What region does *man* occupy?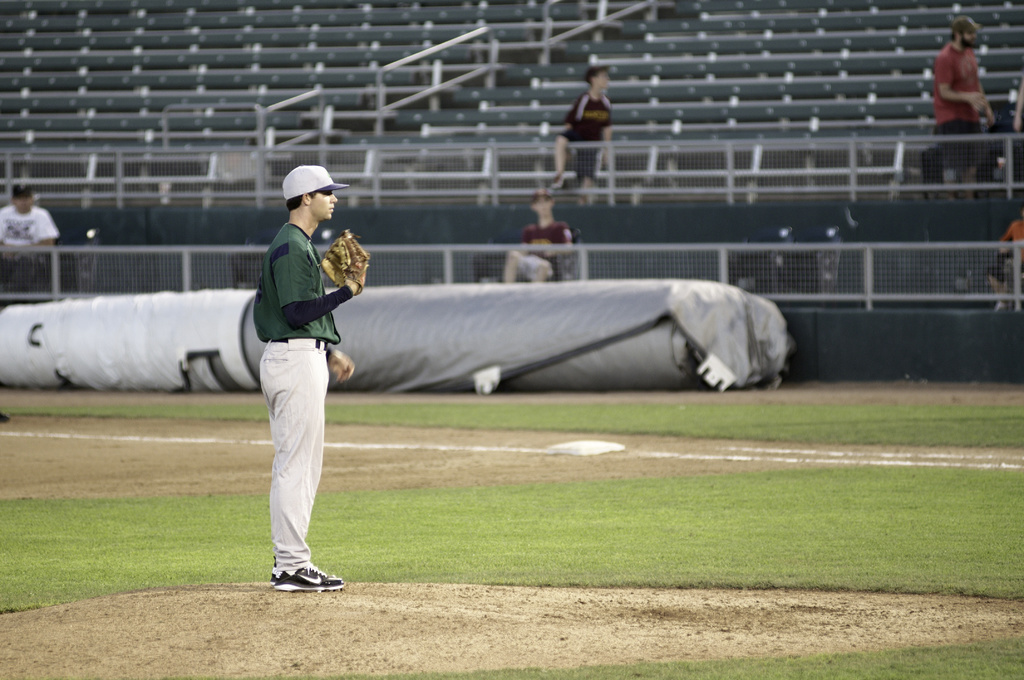
[505,190,575,281].
